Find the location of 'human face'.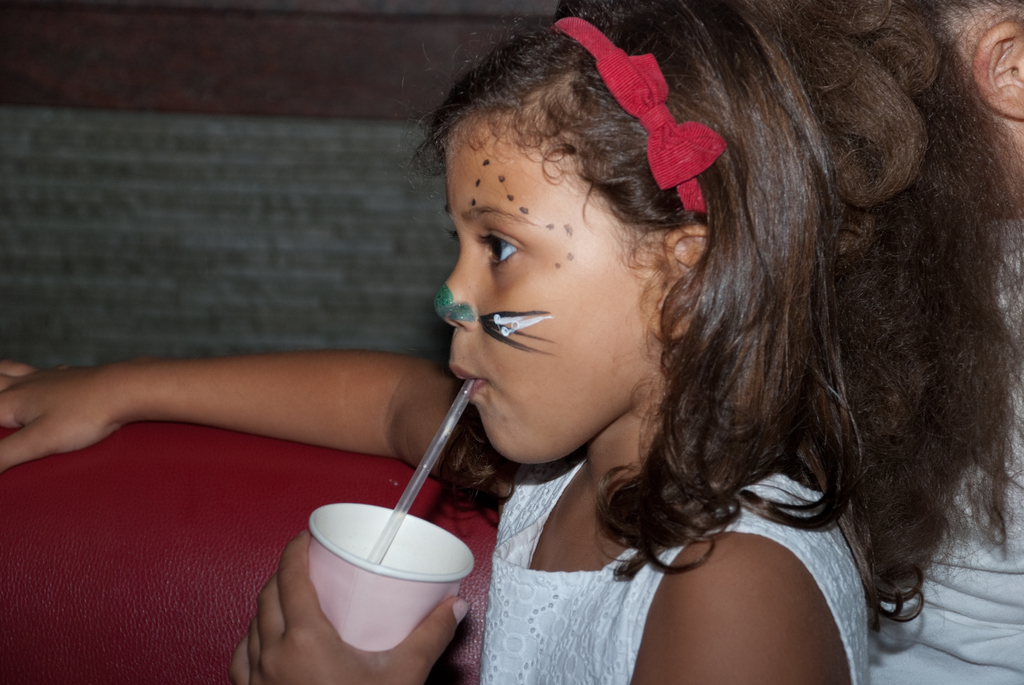
Location: box(431, 116, 665, 468).
